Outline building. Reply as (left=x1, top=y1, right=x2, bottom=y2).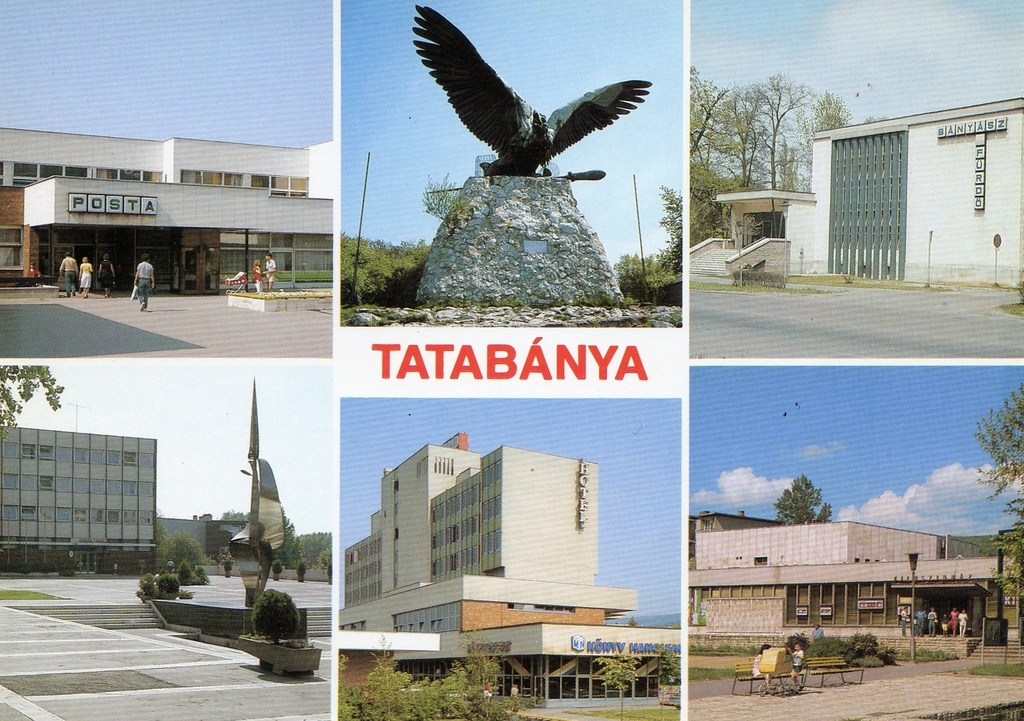
(left=691, top=513, right=1018, bottom=654).
